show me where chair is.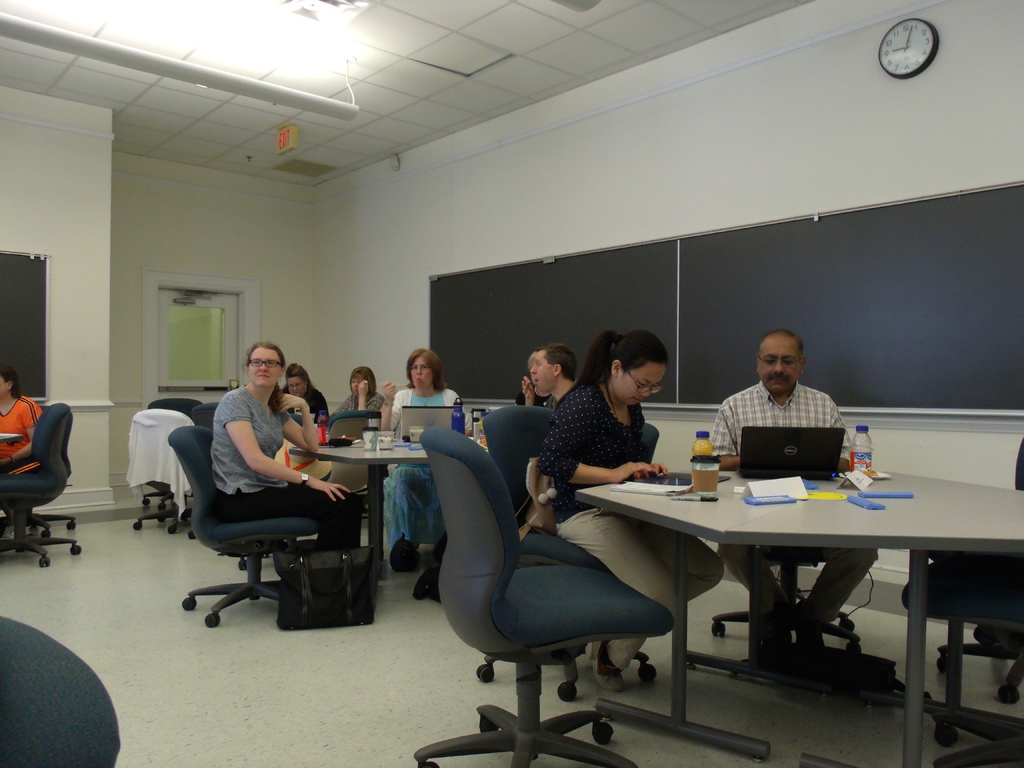
chair is at 0/392/76/569.
